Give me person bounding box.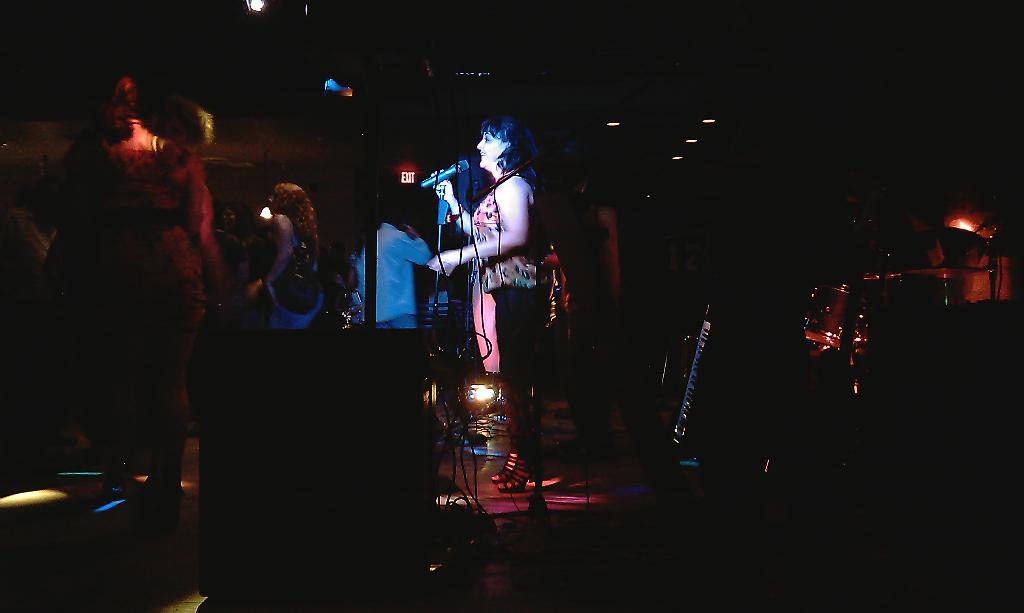
locate(35, 63, 234, 531).
